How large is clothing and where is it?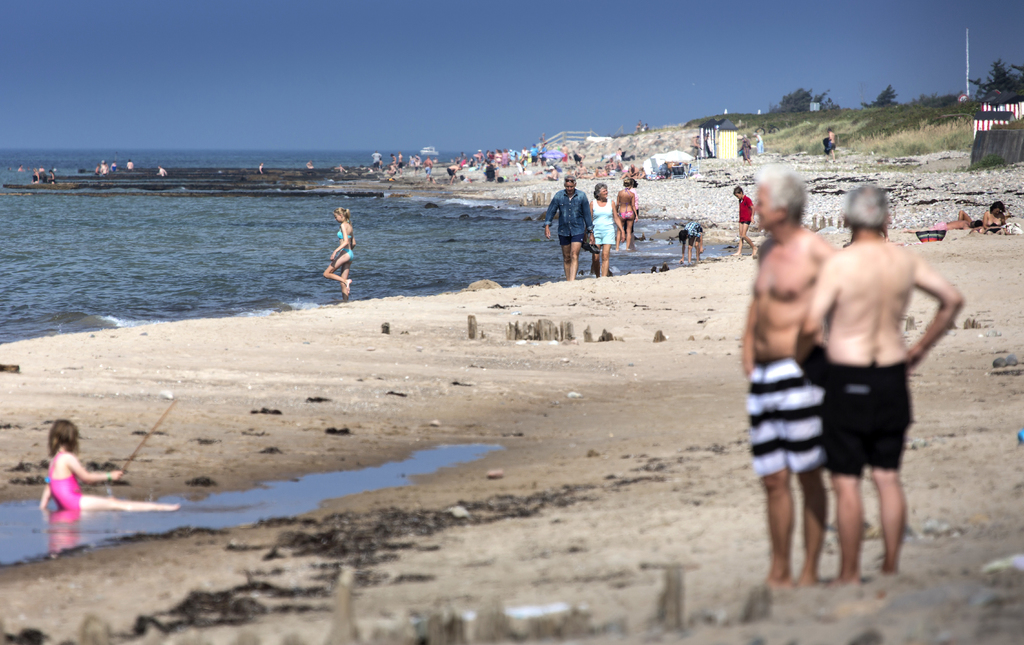
Bounding box: 23/454/90/544.
